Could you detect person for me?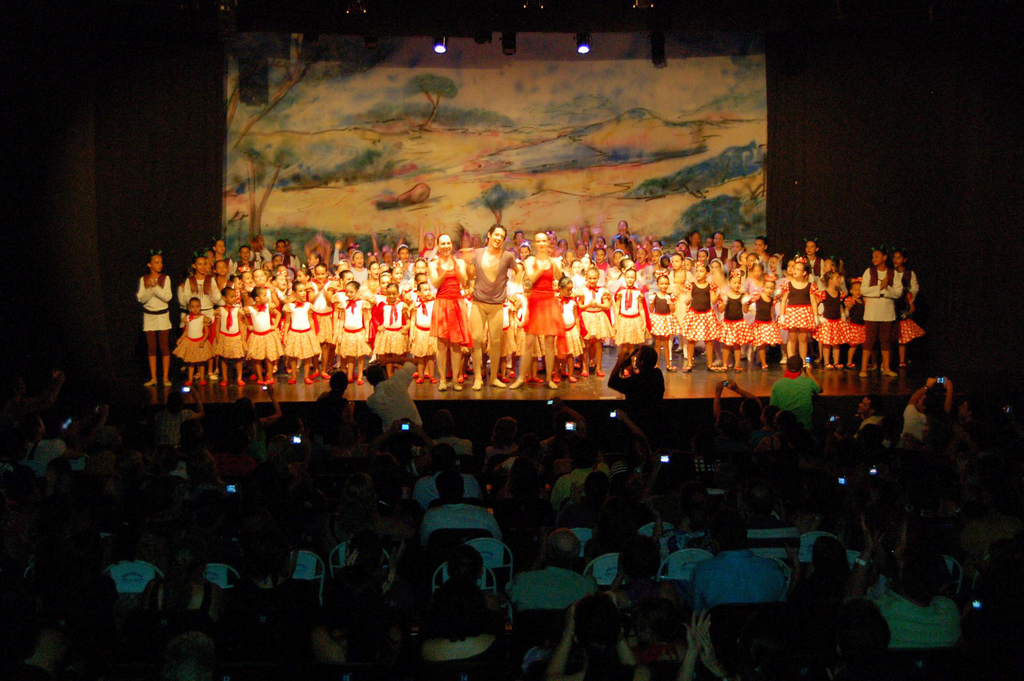
Detection result: l=547, t=442, r=619, b=504.
